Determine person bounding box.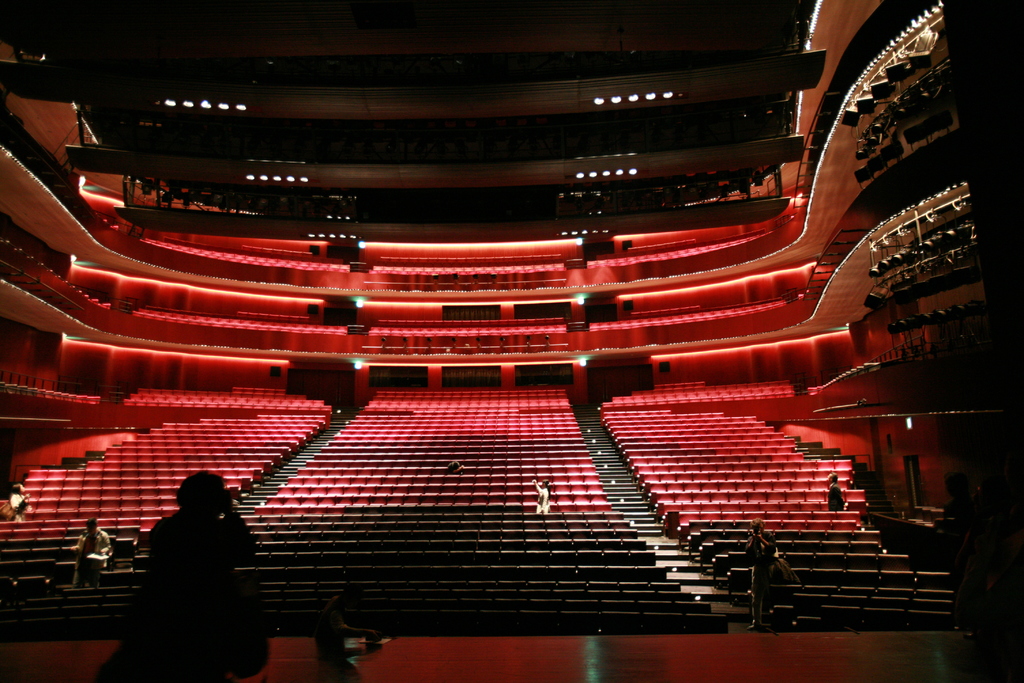
Determined: x1=128 y1=470 x2=253 y2=654.
